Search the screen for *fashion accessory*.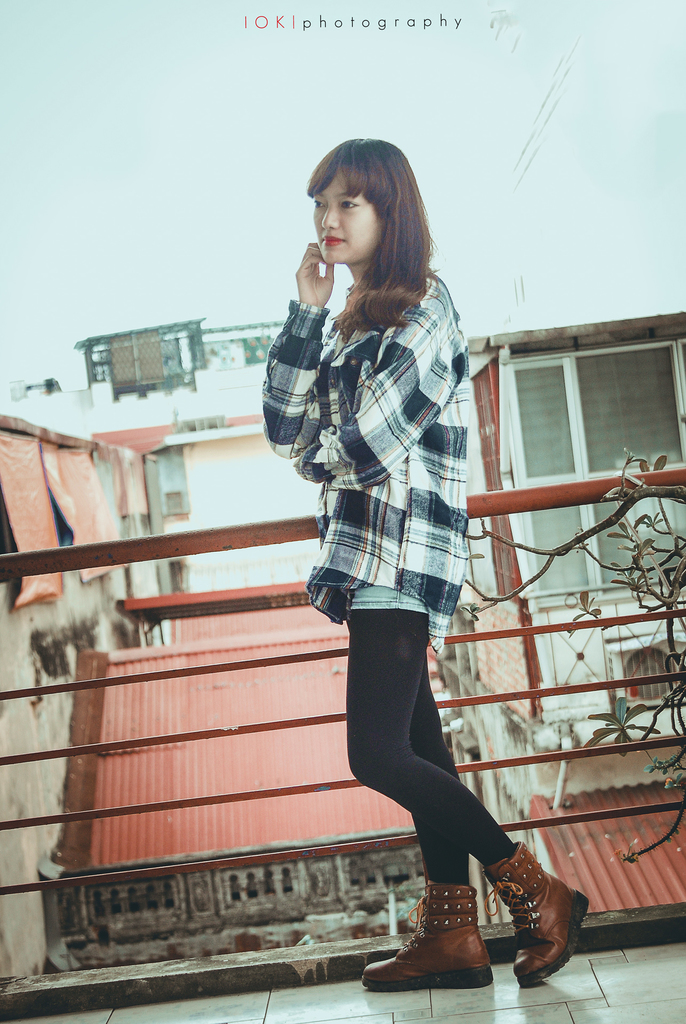
Found at box(480, 846, 588, 988).
